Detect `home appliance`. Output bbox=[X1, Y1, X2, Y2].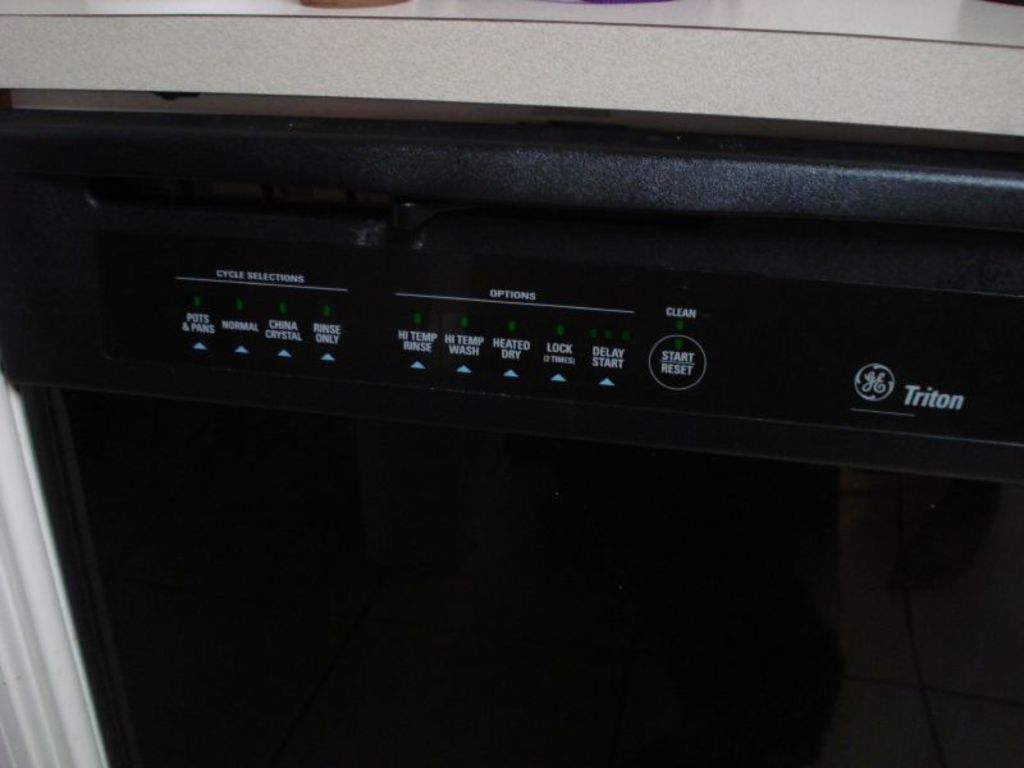
bbox=[0, 99, 1011, 740].
